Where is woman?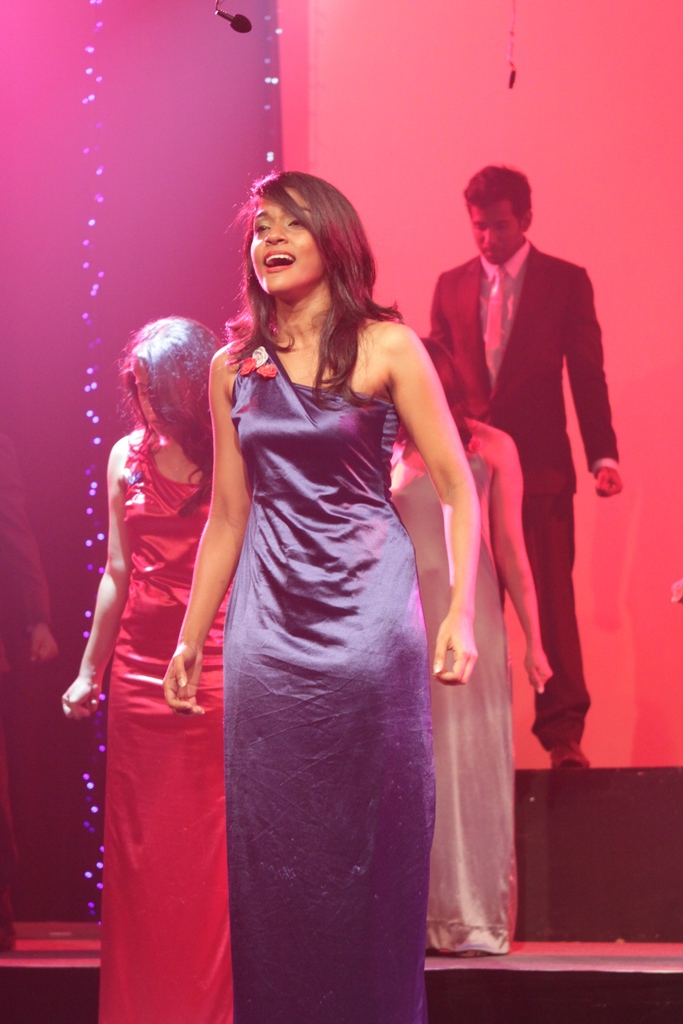
(48,308,235,1023).
